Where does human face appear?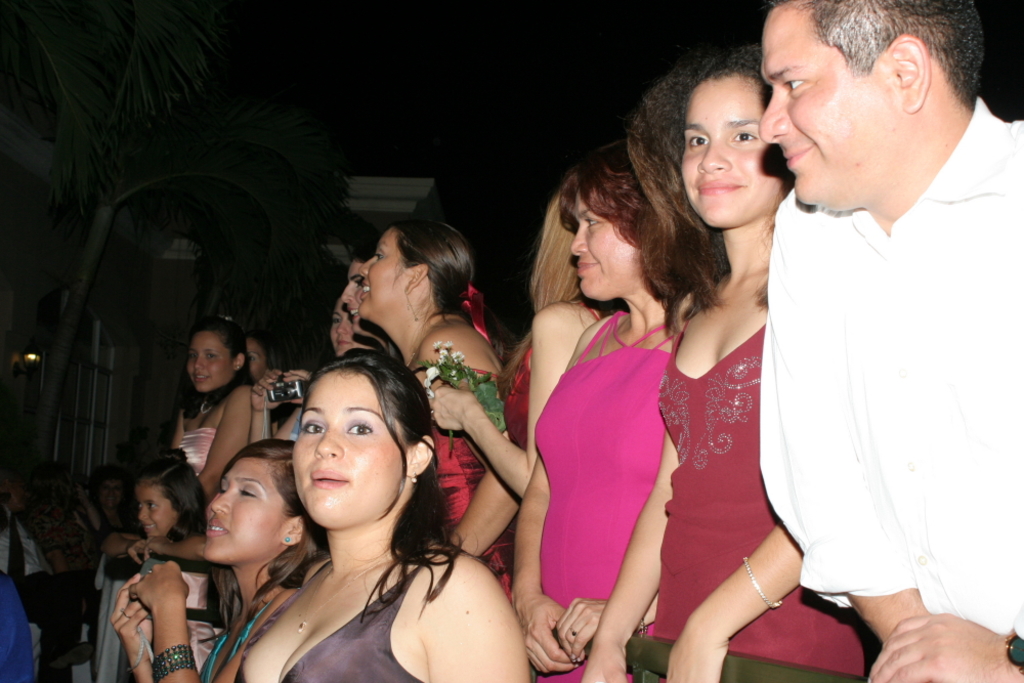
Appears at bbox=(136, 484, 175, 544).
